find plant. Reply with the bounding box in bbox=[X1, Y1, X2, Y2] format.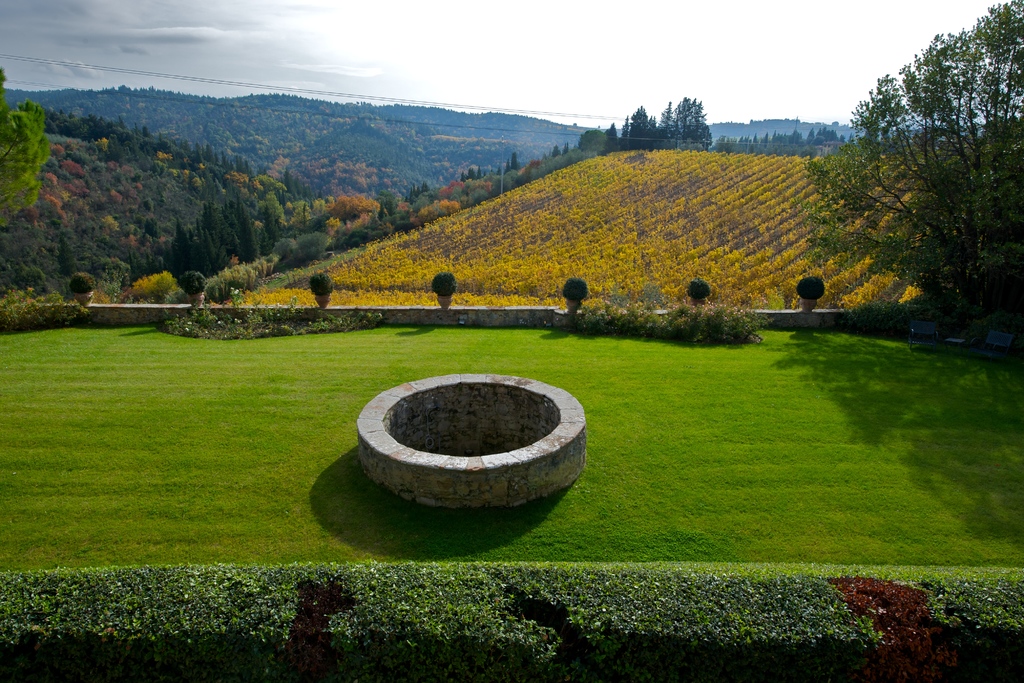
bbox=[547, 327, 778, 352].
